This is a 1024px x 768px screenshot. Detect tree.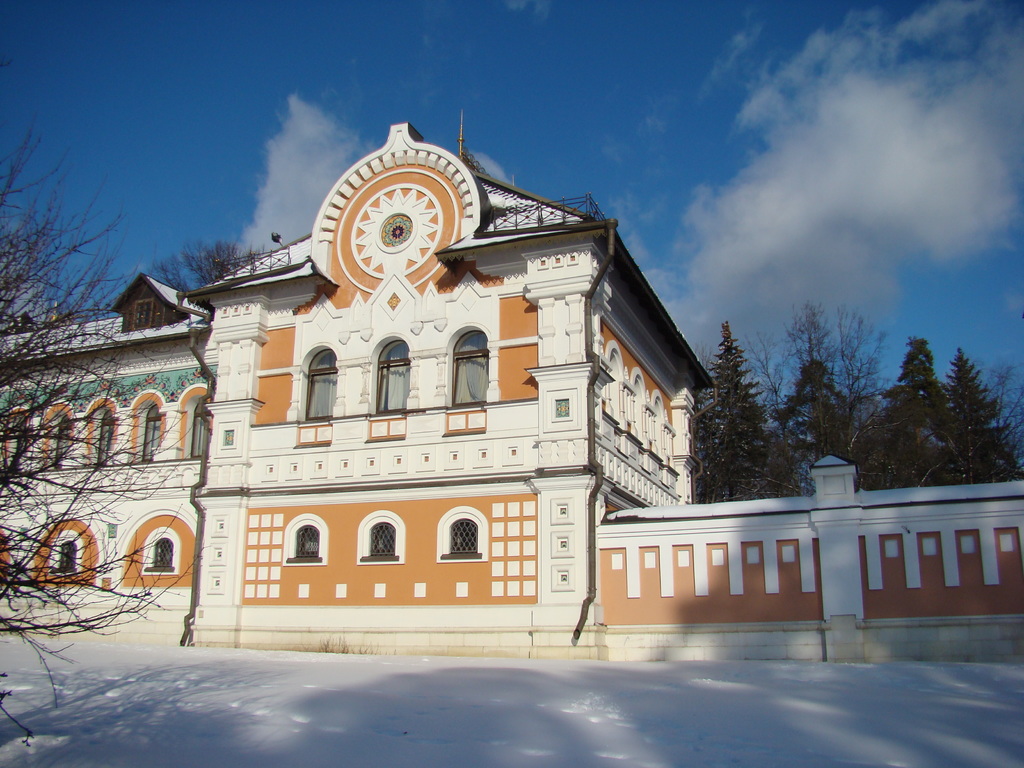
rect(140, 234, 264, 288).
